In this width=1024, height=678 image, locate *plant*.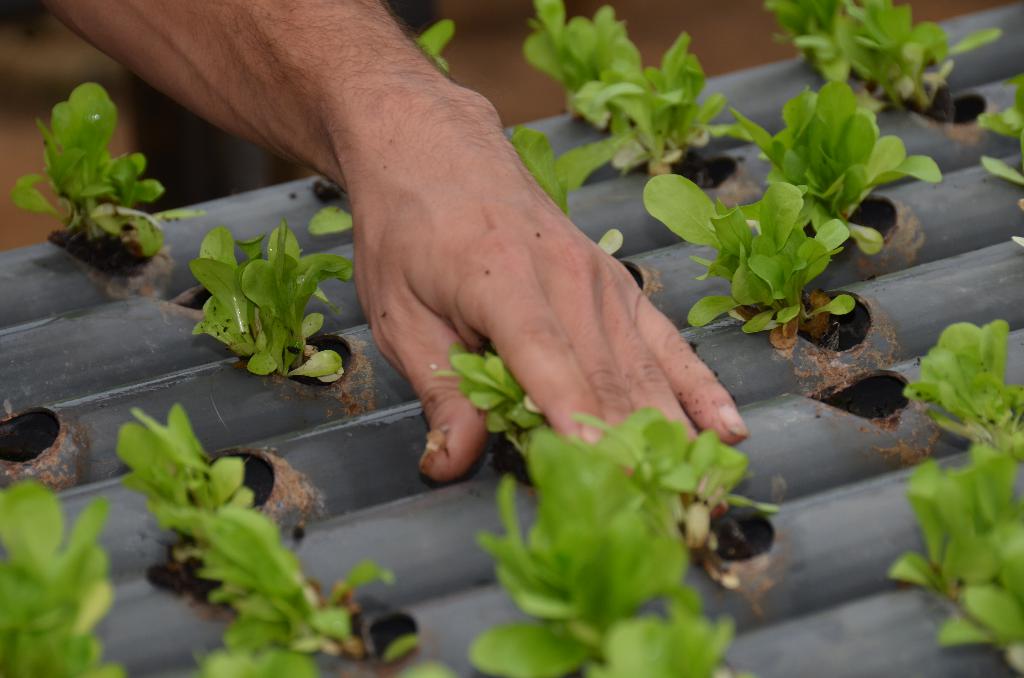
Bounding box: <bbox>598, 227, 629, 266</bbox>.
